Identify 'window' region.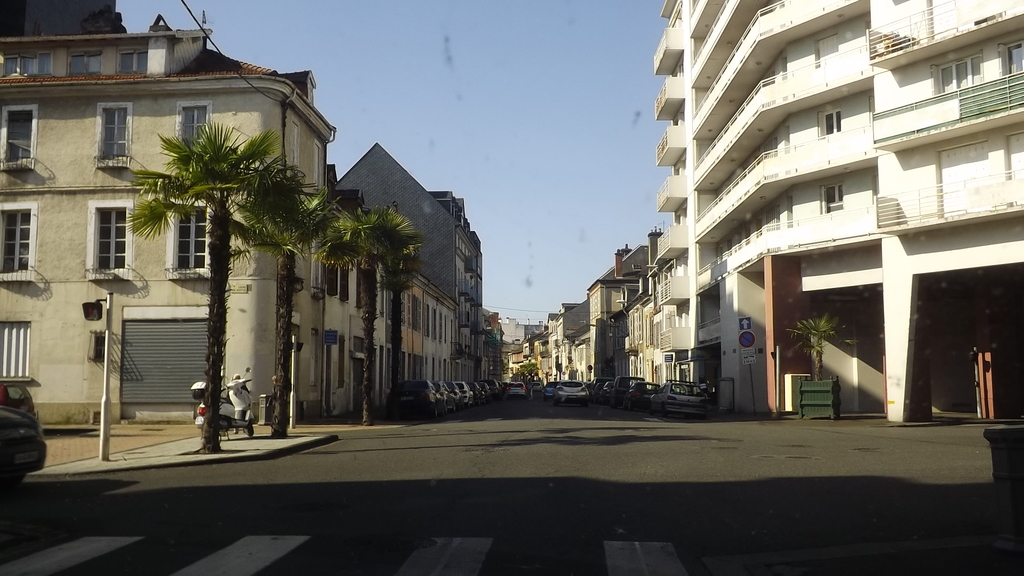
Region: {"x1": 0, "y1": 53, "x2": 58, "y2": 78}.
